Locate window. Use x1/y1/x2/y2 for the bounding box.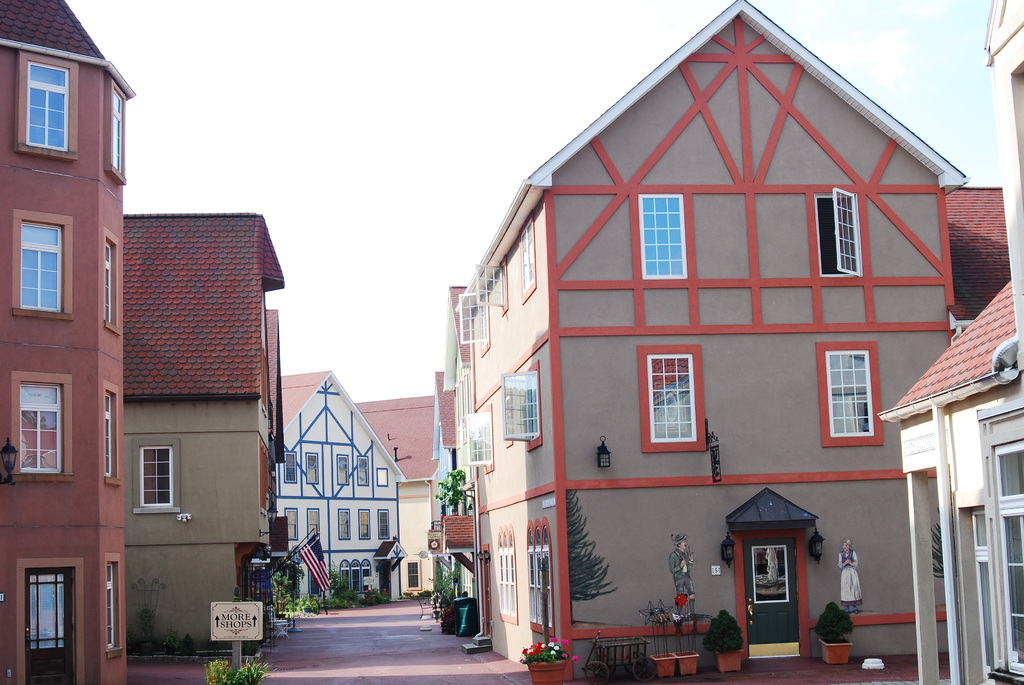
475/264/509/333.
